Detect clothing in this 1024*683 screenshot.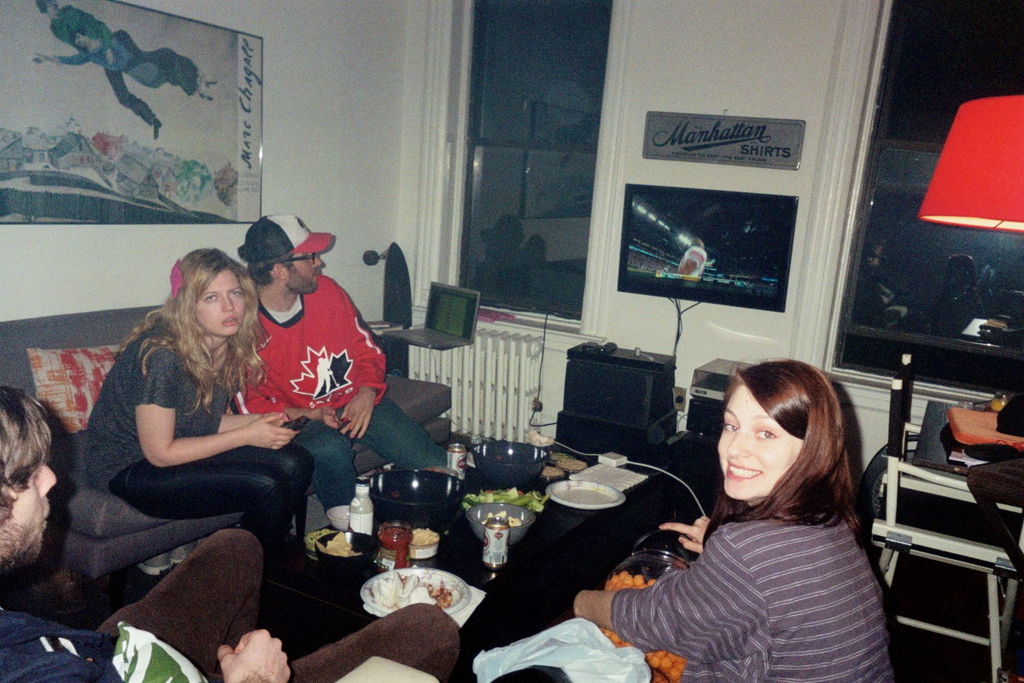
Detection: (x1=235, y1=270, x2=449, y2=523).
